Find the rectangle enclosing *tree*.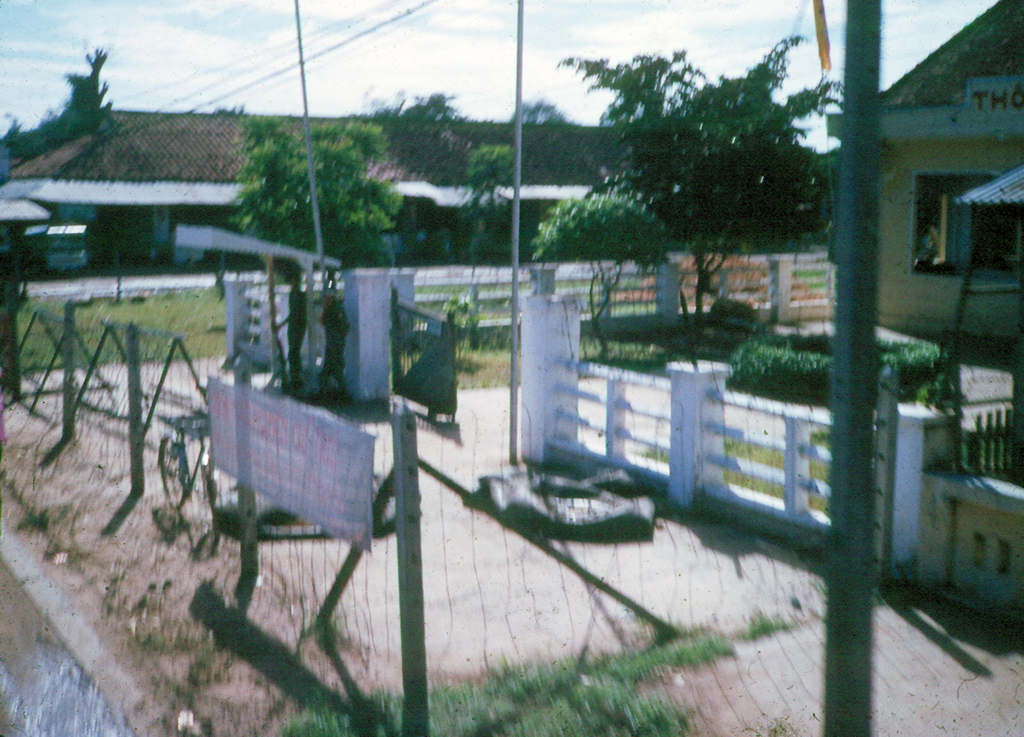
select_region(527, 191, 670, 337).
